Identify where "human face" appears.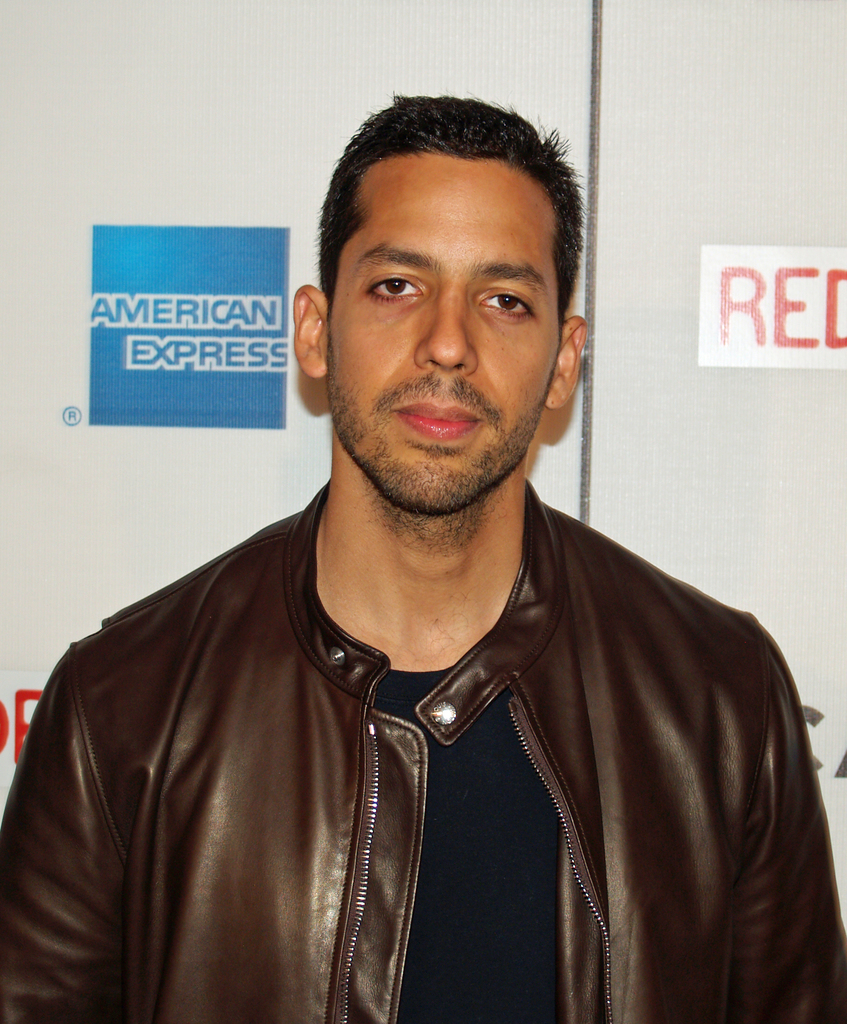
Appears at 319,118,572,512.
